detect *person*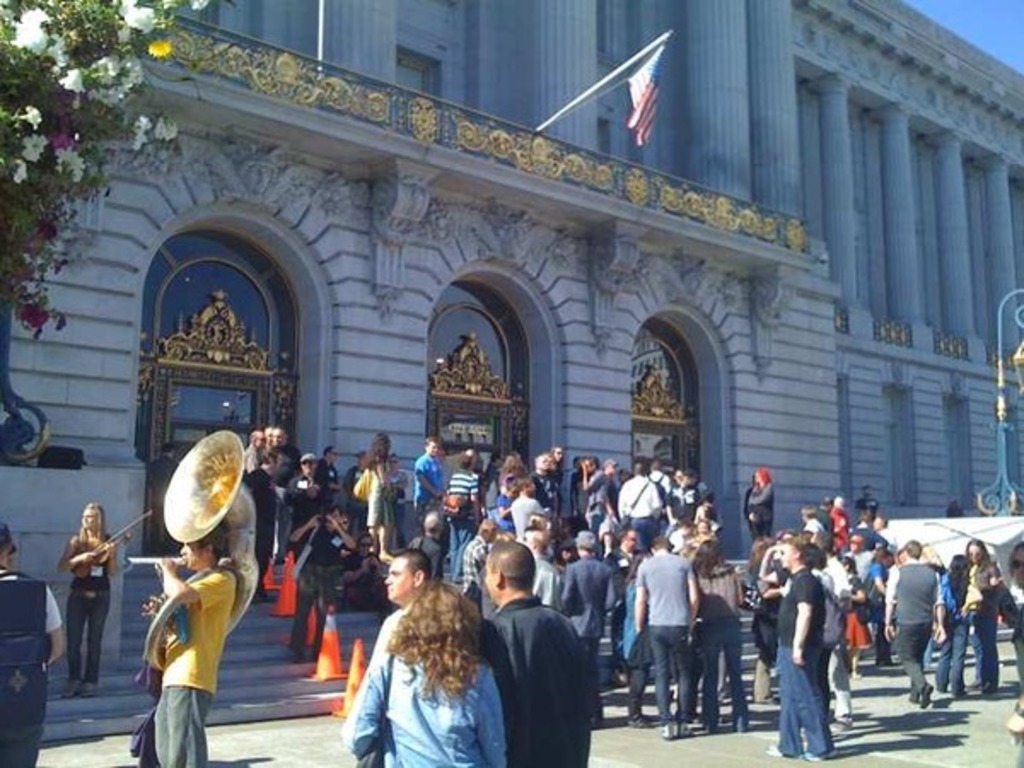
x1=447 y1=452 x2=485 y2=577
